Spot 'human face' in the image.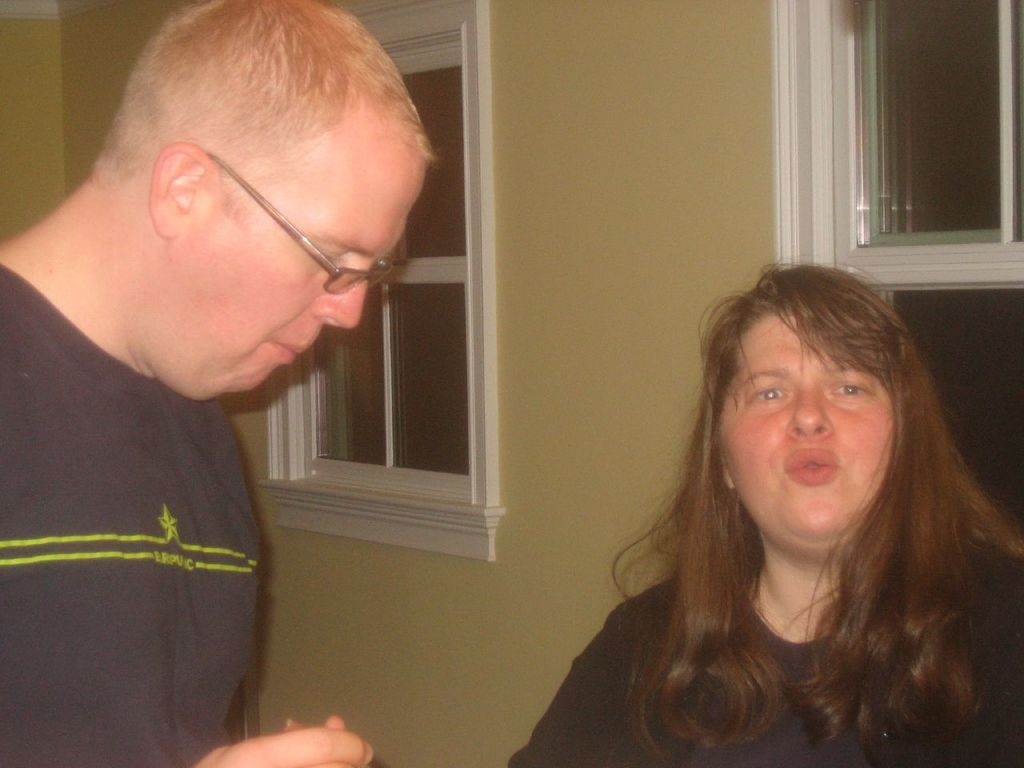
'human face' found at select_region(718, 316, 898, 538).
